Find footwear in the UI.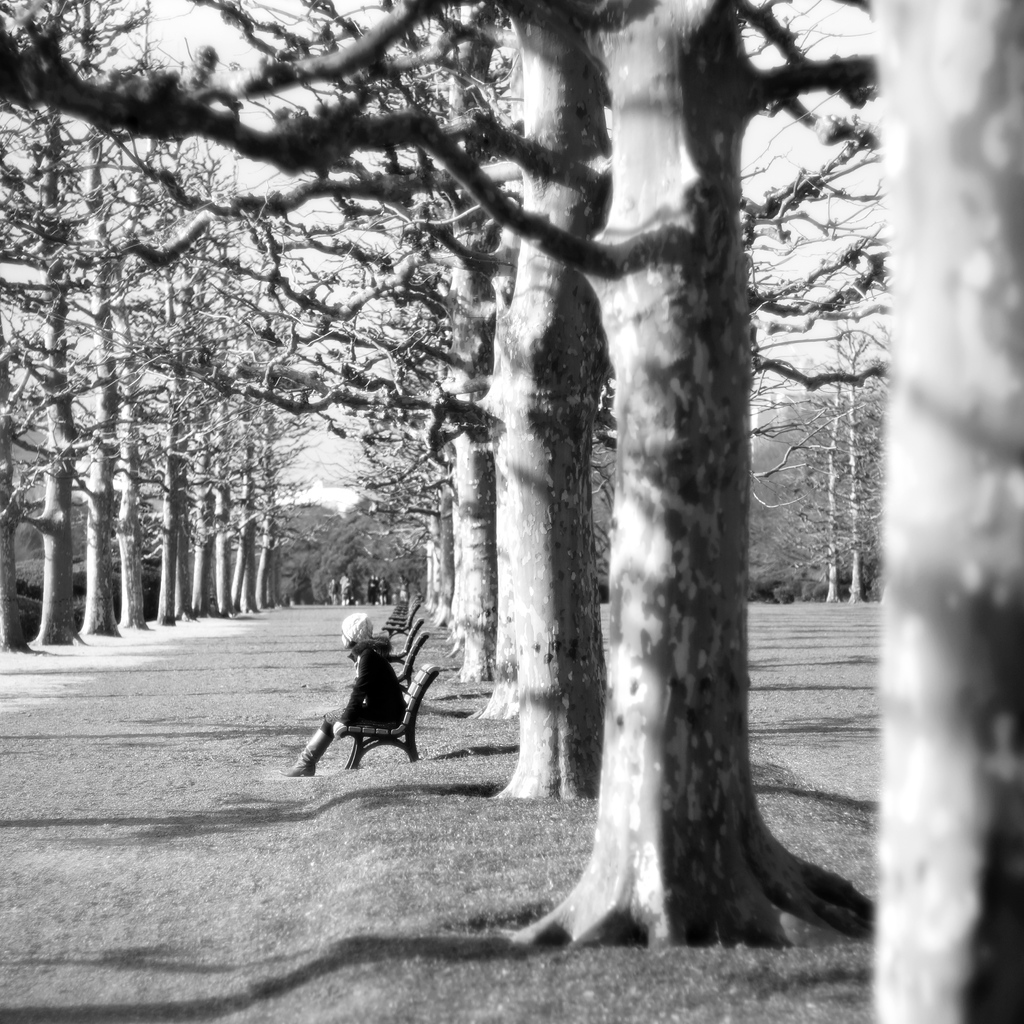
UI element at bbox=(276, 712, 340, 782).
